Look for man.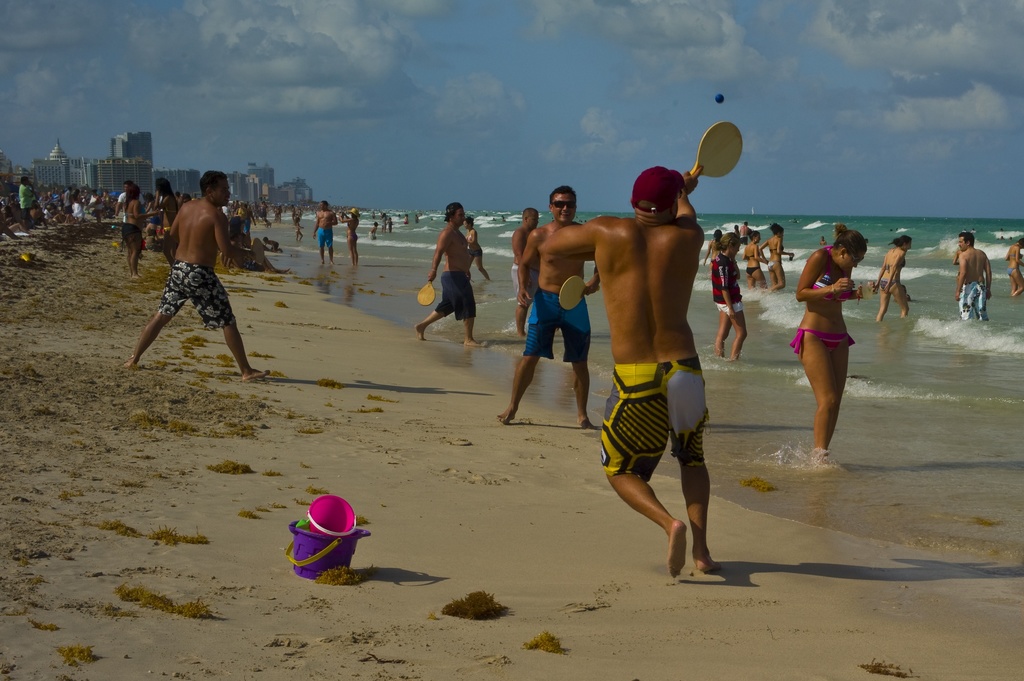
Found: x1=954, y1=232, x2=990, y2=320.
